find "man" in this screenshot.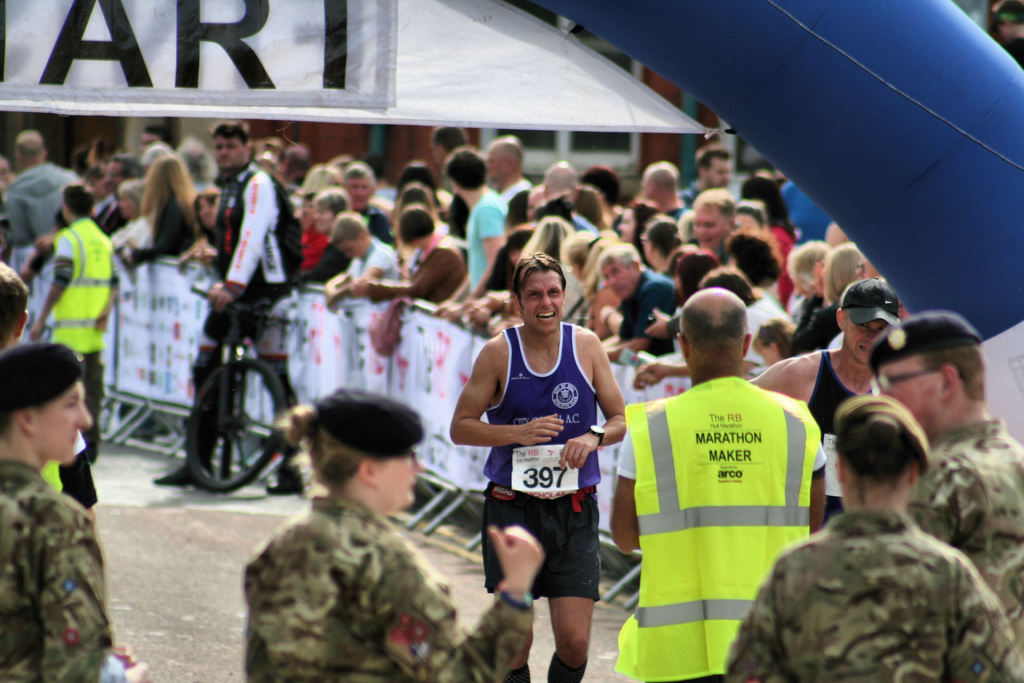
The bounding box for "man" is [428,144,516,317].
